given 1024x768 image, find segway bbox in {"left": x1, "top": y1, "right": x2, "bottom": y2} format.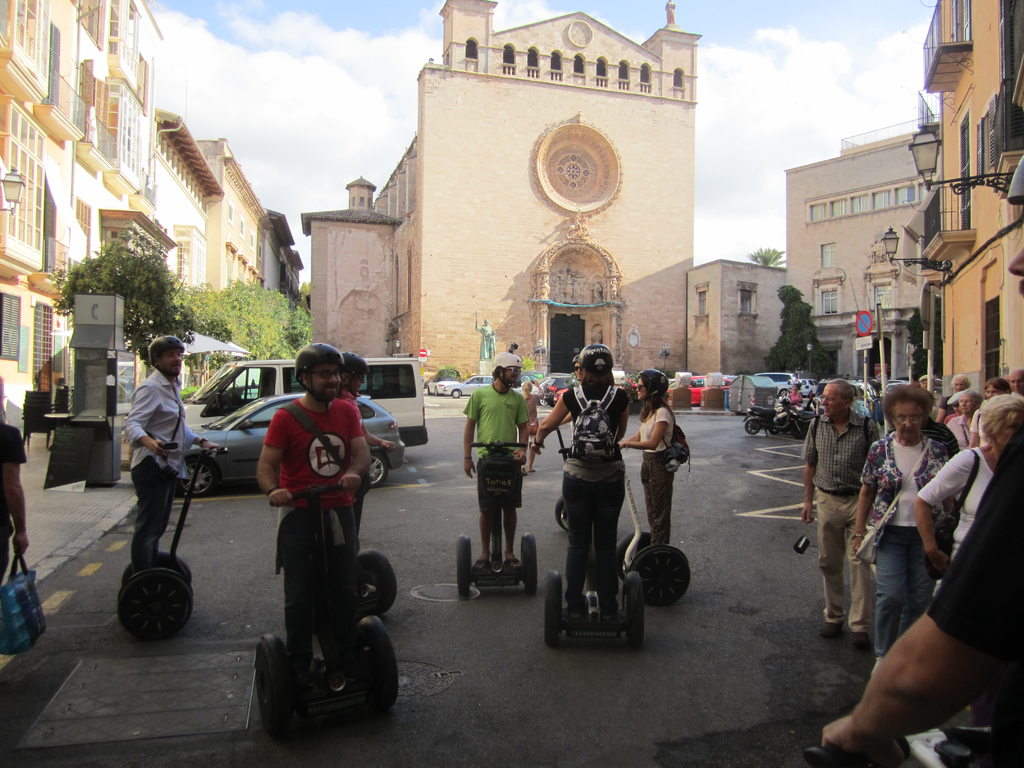
{"left": 614, "top": 449, "right": 694, "bottom": 610}.
